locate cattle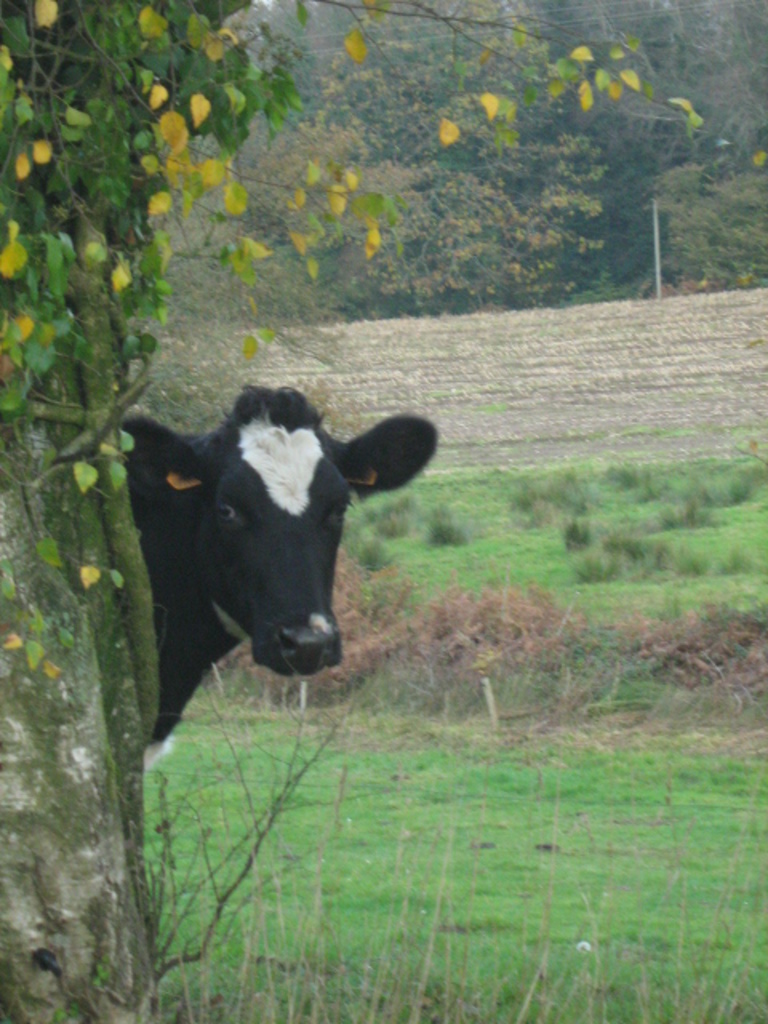
l=102, t=350, r=429, b=790
